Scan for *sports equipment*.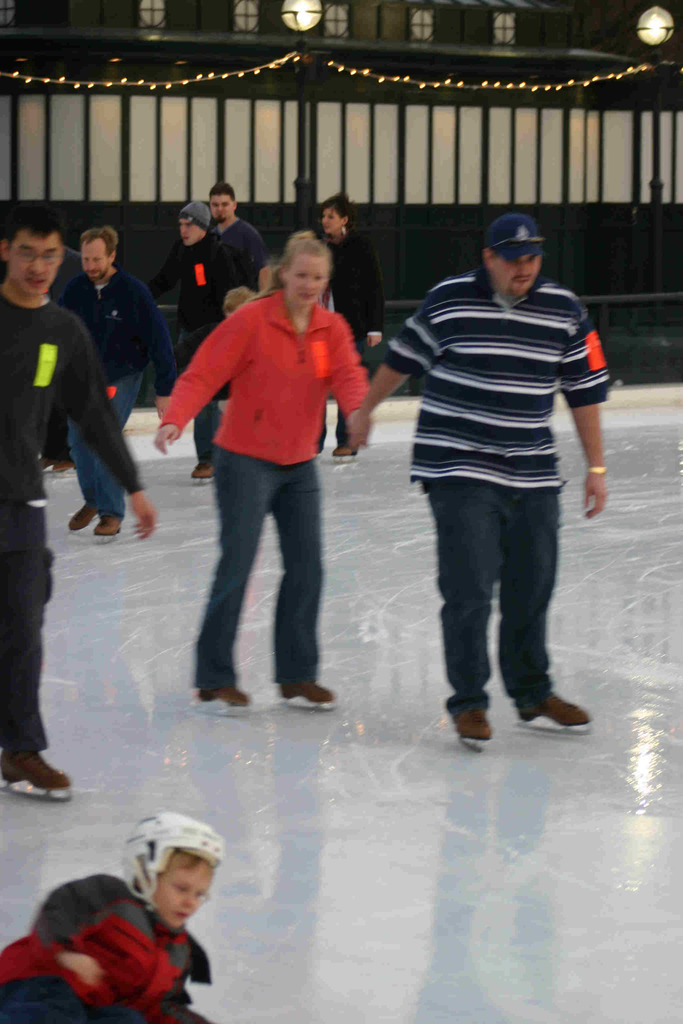
Scan result: <region>73, 499, 94, 540</region>.
